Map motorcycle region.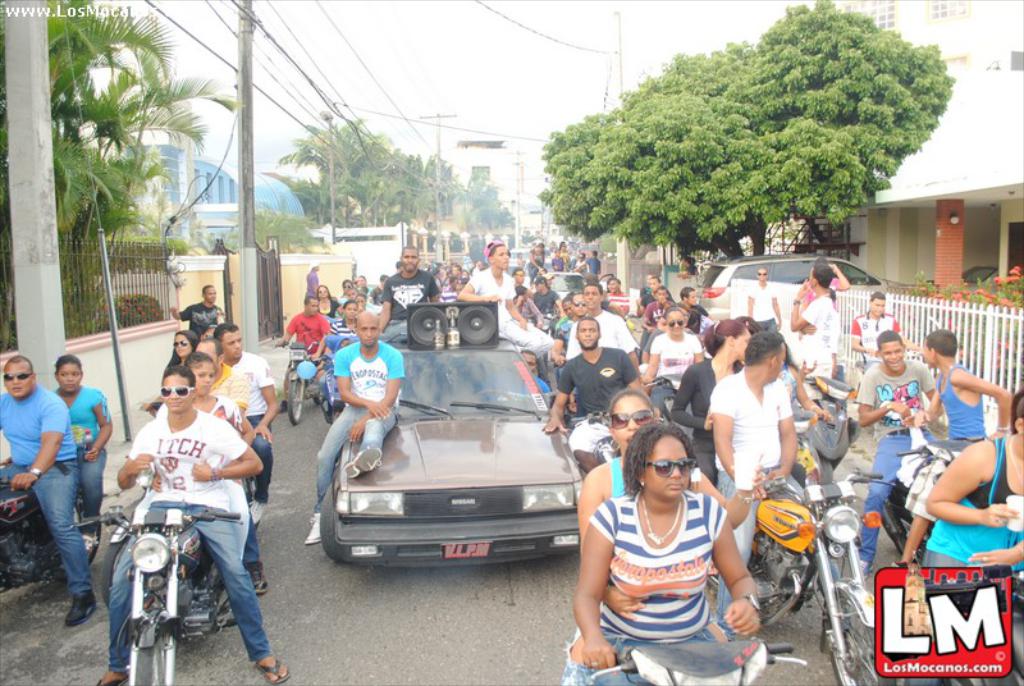
Mapped to BBox(744, 475, 899, 685).
